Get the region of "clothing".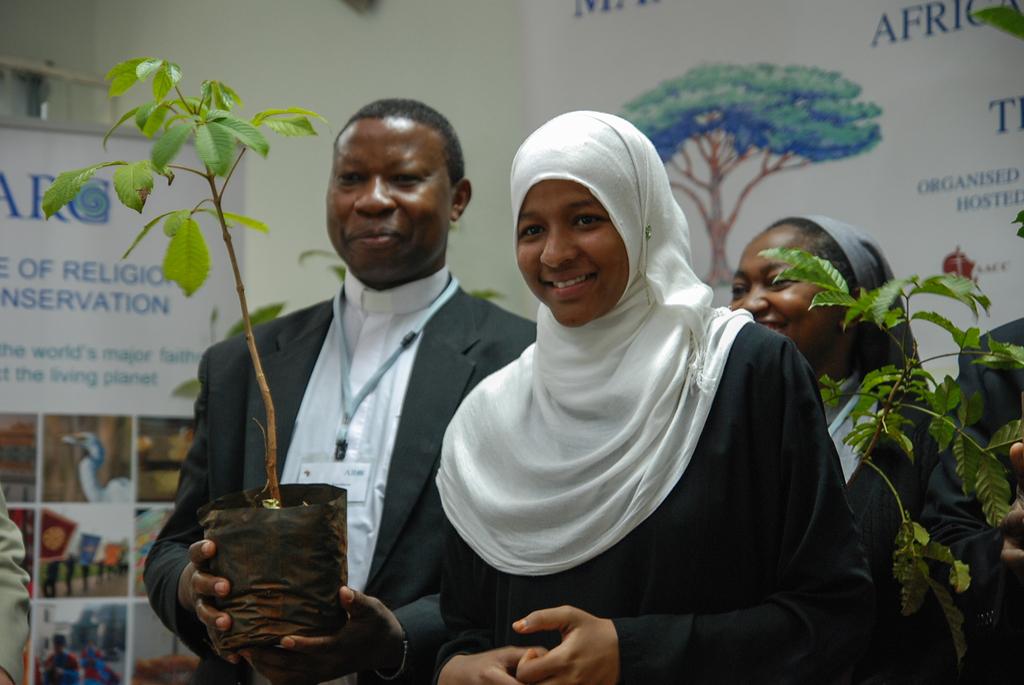
BBox(423, 98, 883, 684).
